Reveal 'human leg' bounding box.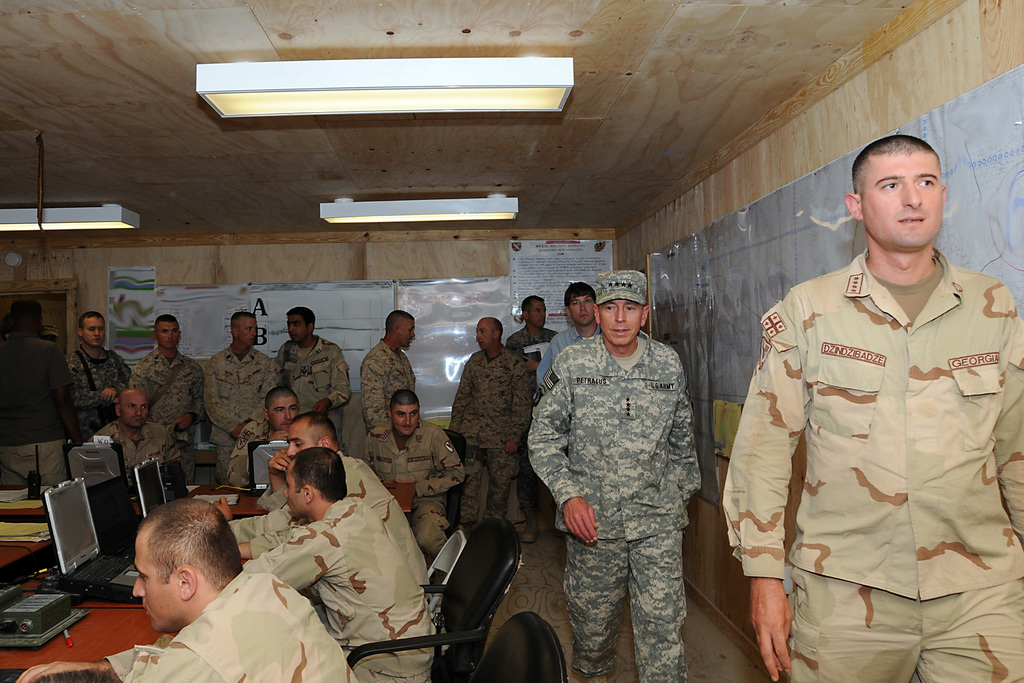
Revealed: [406,495,454,551].
